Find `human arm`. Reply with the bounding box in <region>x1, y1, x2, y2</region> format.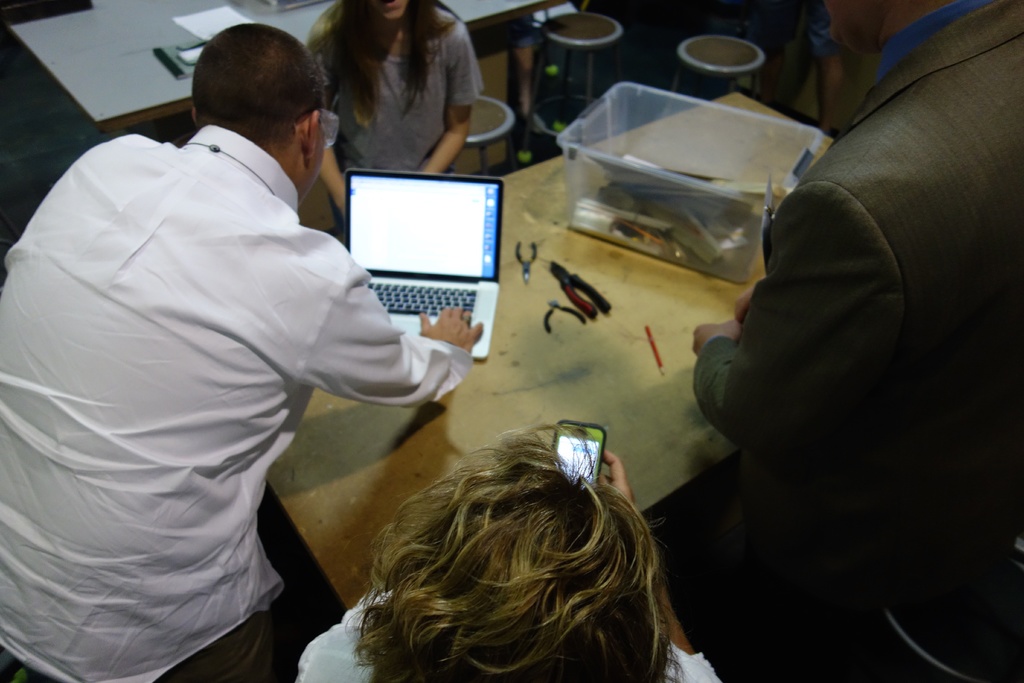
<region>294, 15, 351, 220</region>.
